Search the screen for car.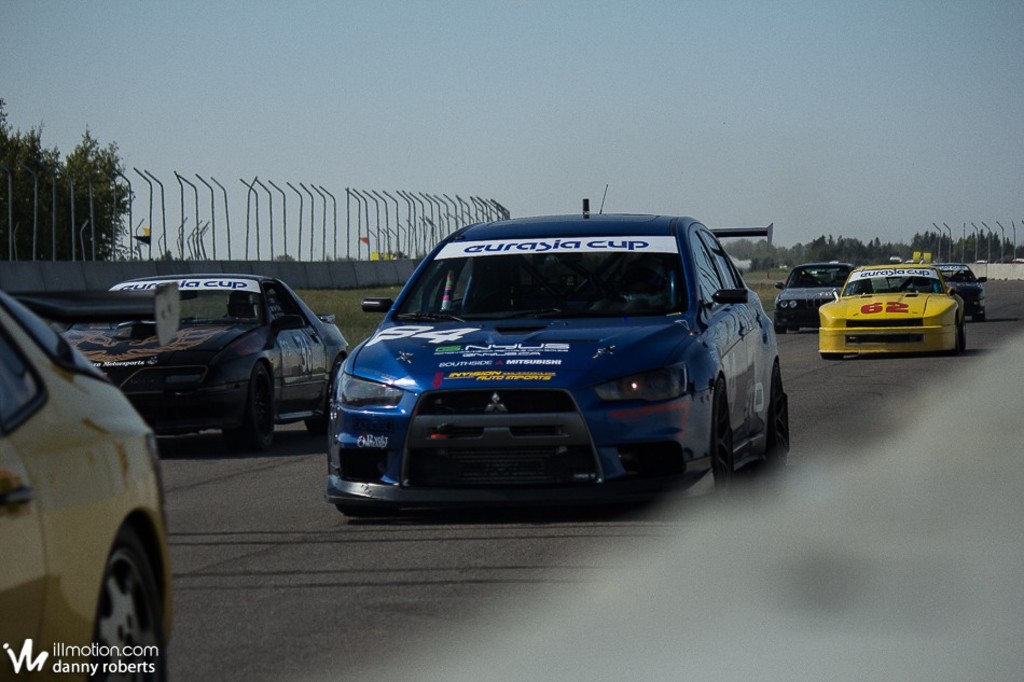
Found at x1=0 y1=282 x2=179 y2=681.
